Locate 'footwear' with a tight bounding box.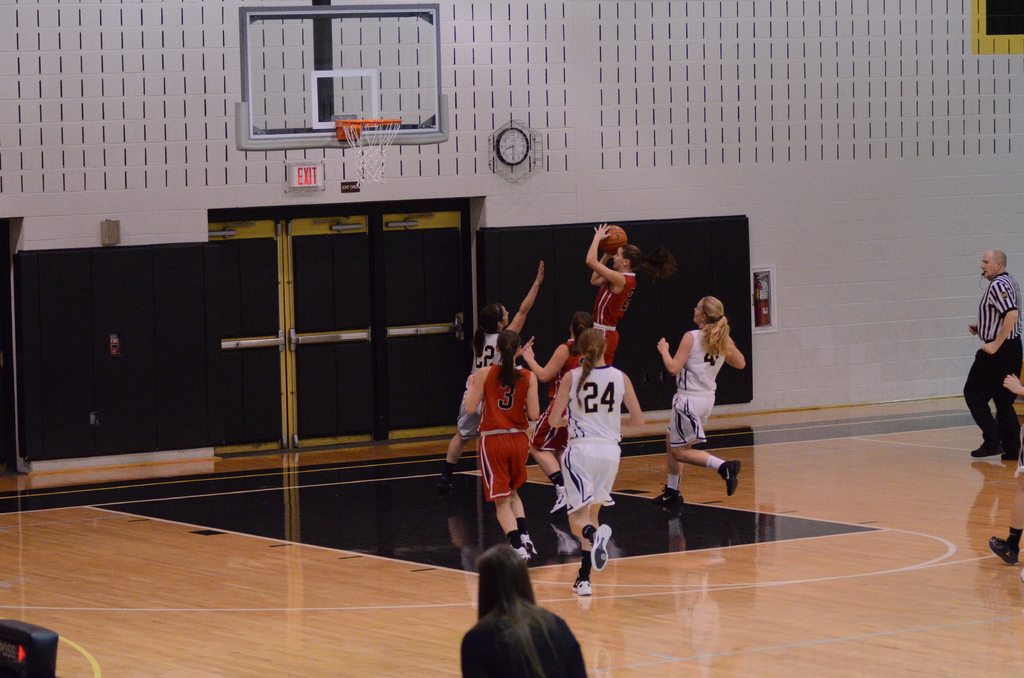
[591, 526, 614, 572].
